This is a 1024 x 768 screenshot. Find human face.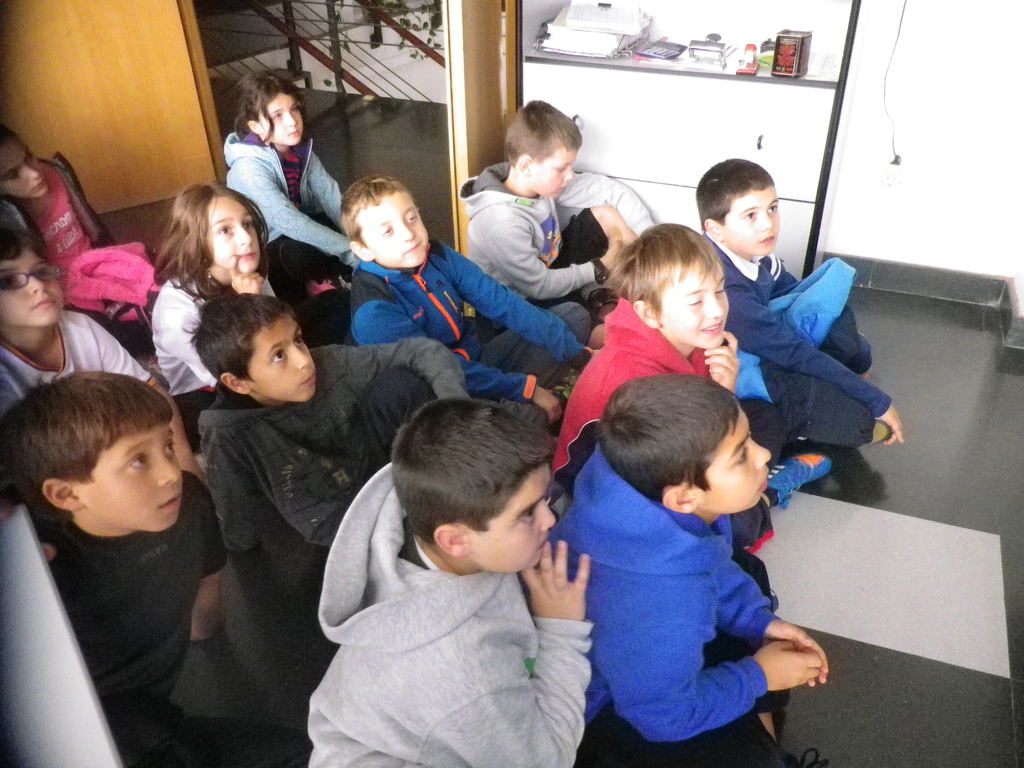
Bounding box: [left=79, top=410, right=186, bottom=529].
